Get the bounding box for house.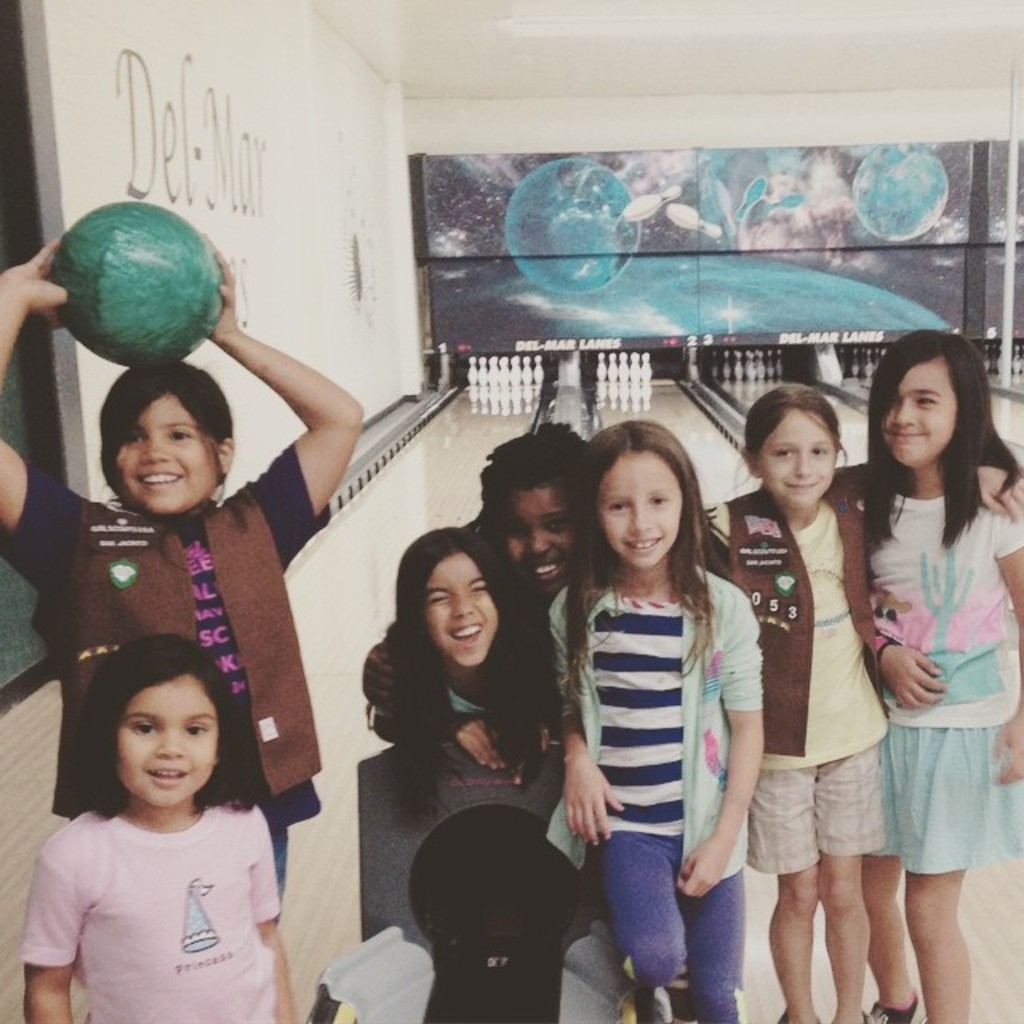
locate(0, 0, 1022, 1022).
